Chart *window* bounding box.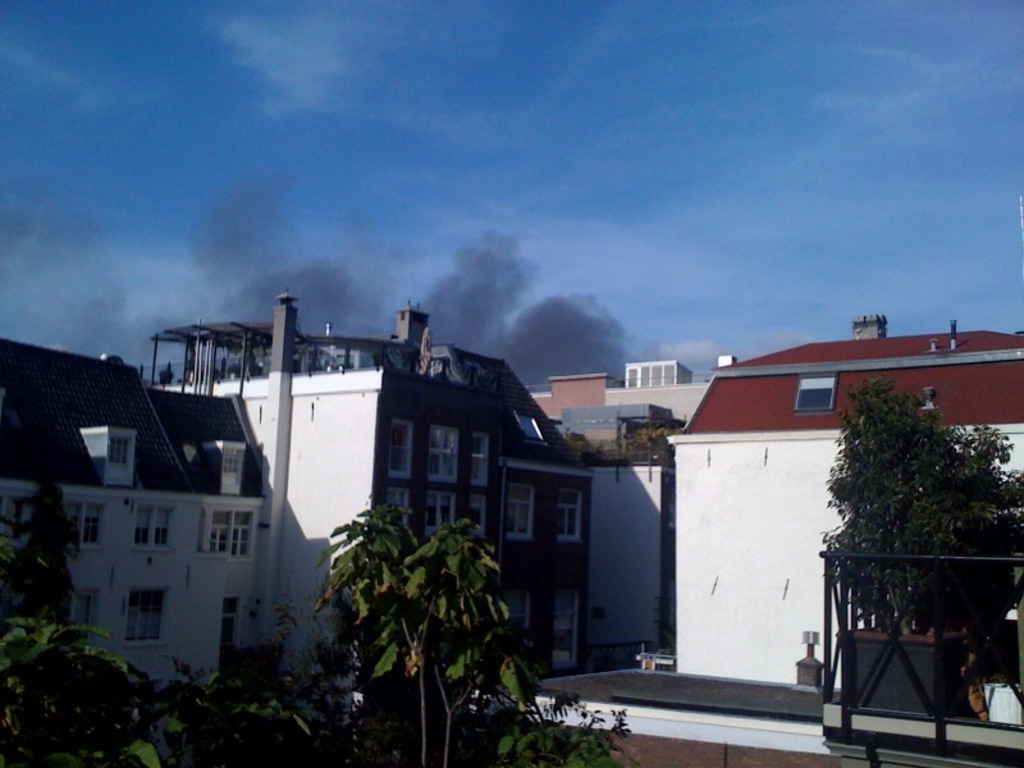
Charted: (129,591,161,637).
